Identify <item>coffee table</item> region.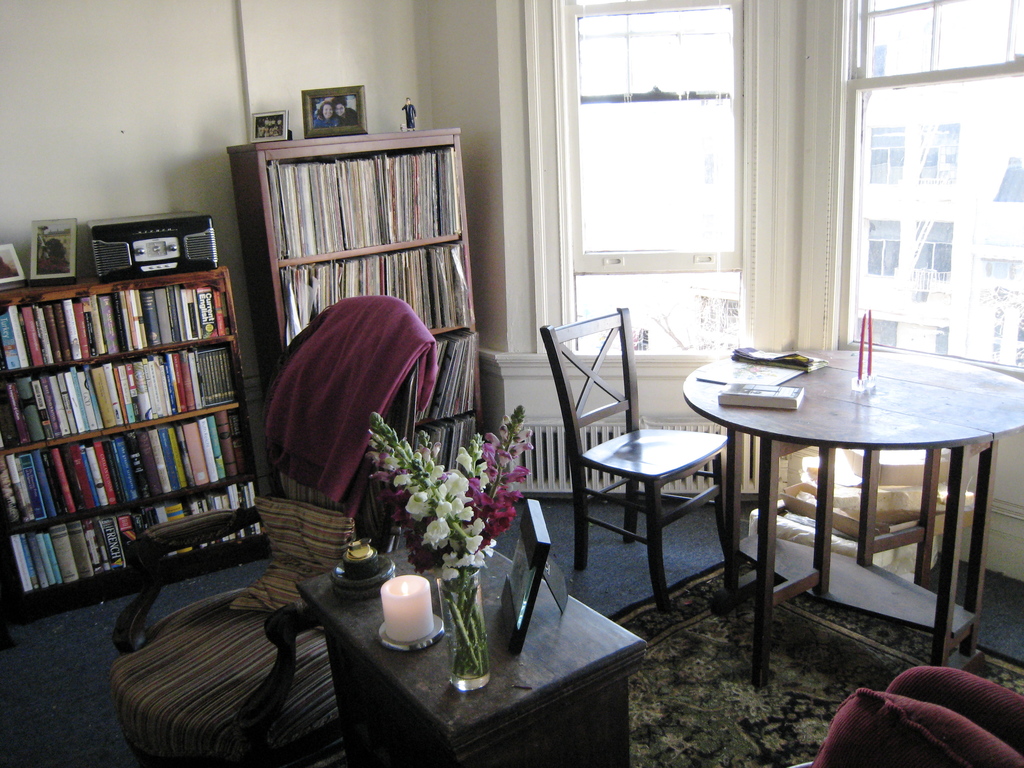
Region: Rect(692, 333, 998, 665).
